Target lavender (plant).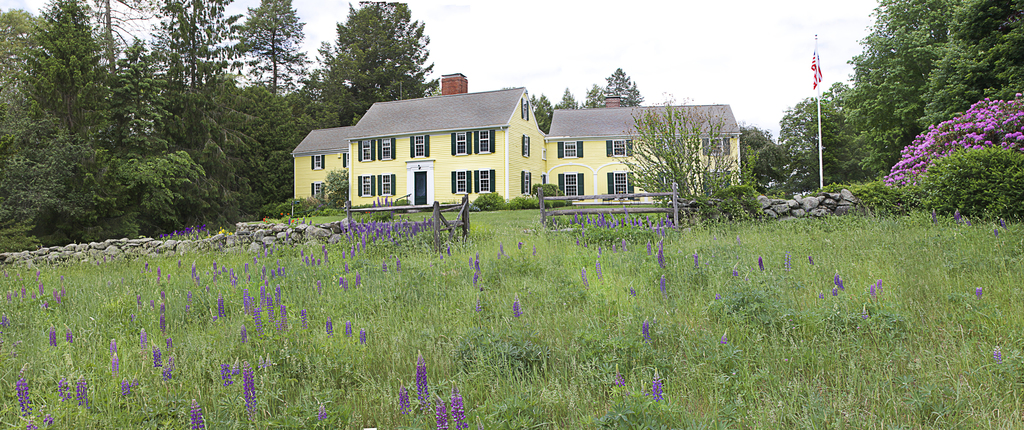
Target region: rect(412, 355, 432, 399).
